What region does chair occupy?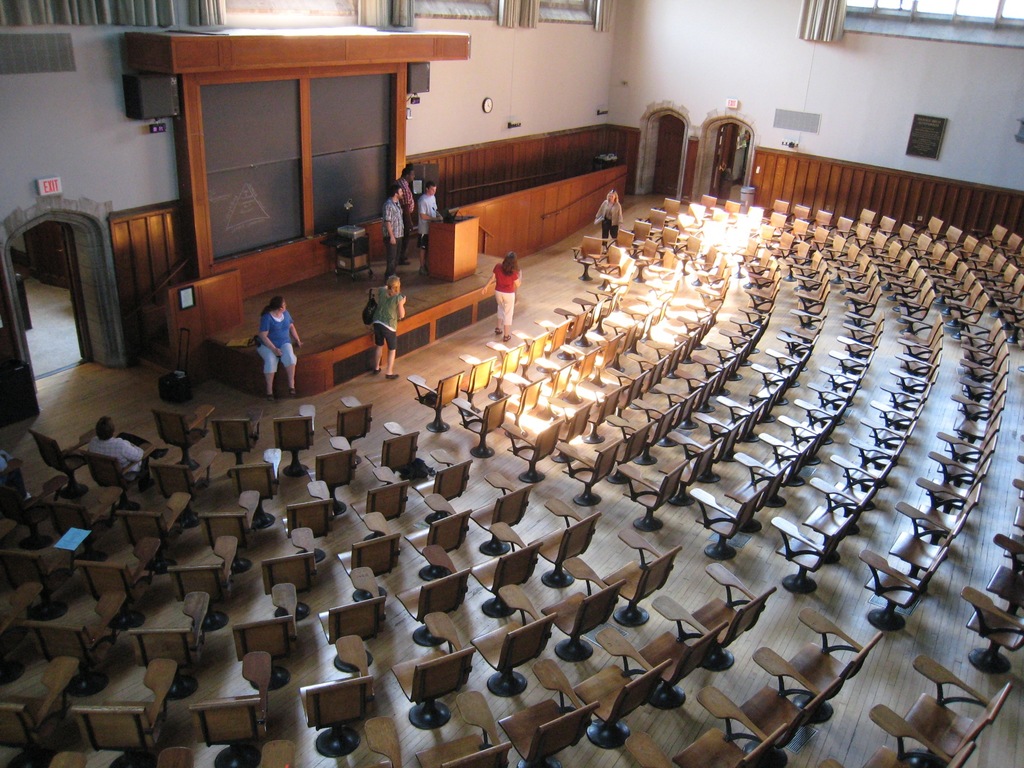
[left=887, top=369, right=941, bottom=399].
